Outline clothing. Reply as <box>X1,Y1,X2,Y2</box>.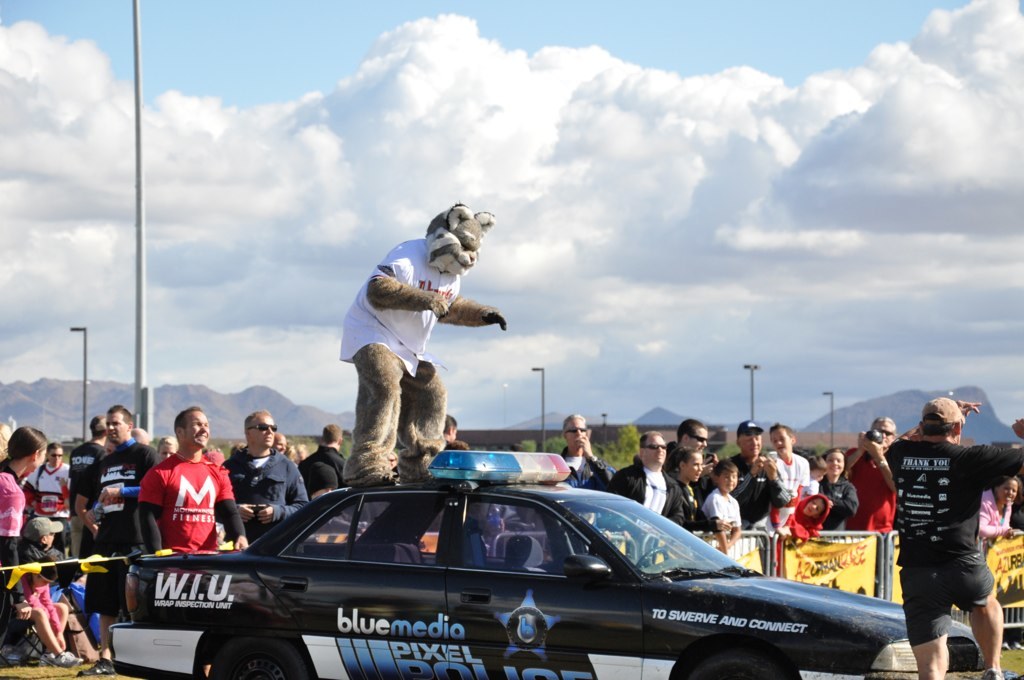
<box>300,441,348,494</box>.
